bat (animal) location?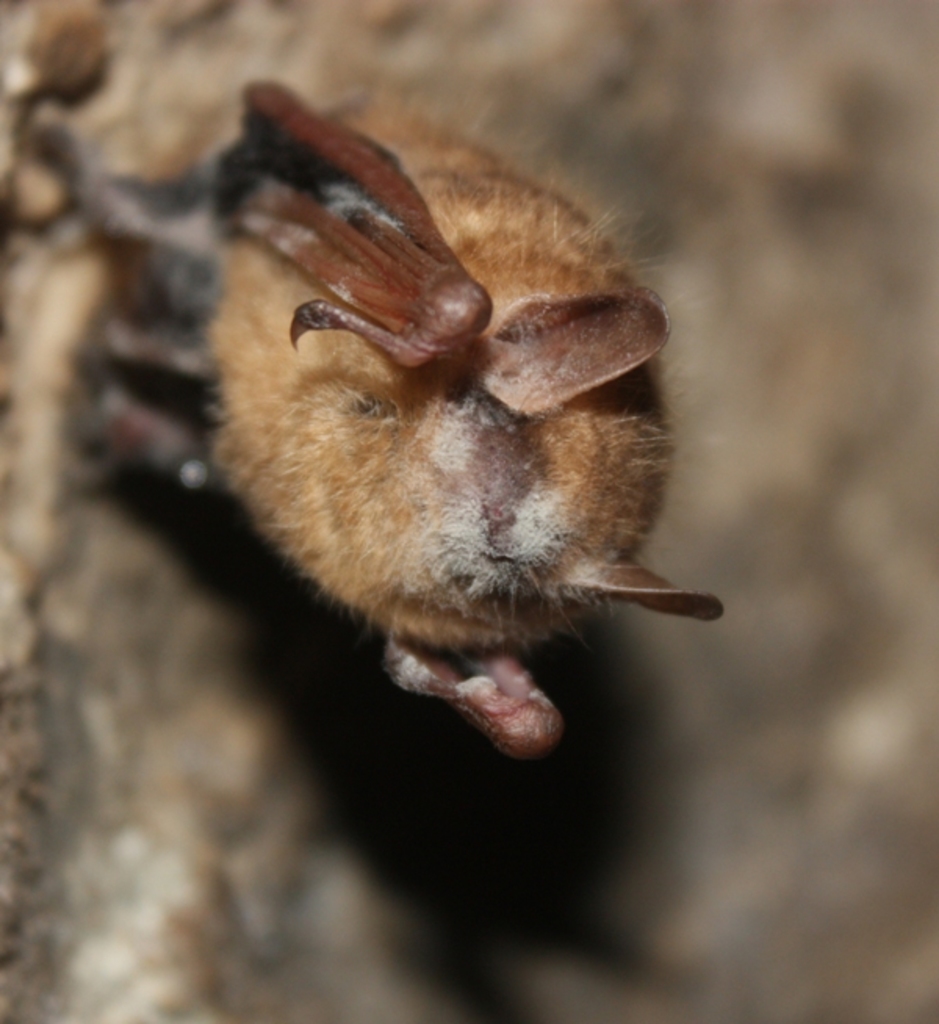
region(0, 69, 720, 772)
